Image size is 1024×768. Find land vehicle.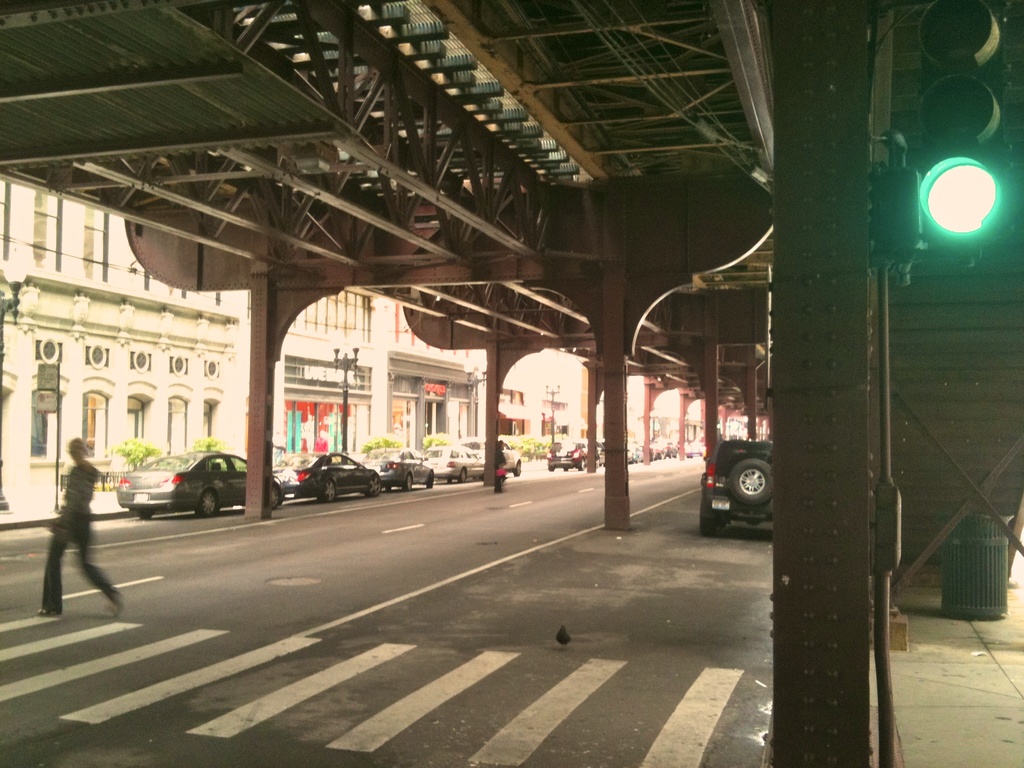
<box>416,443,489,484</box>.
